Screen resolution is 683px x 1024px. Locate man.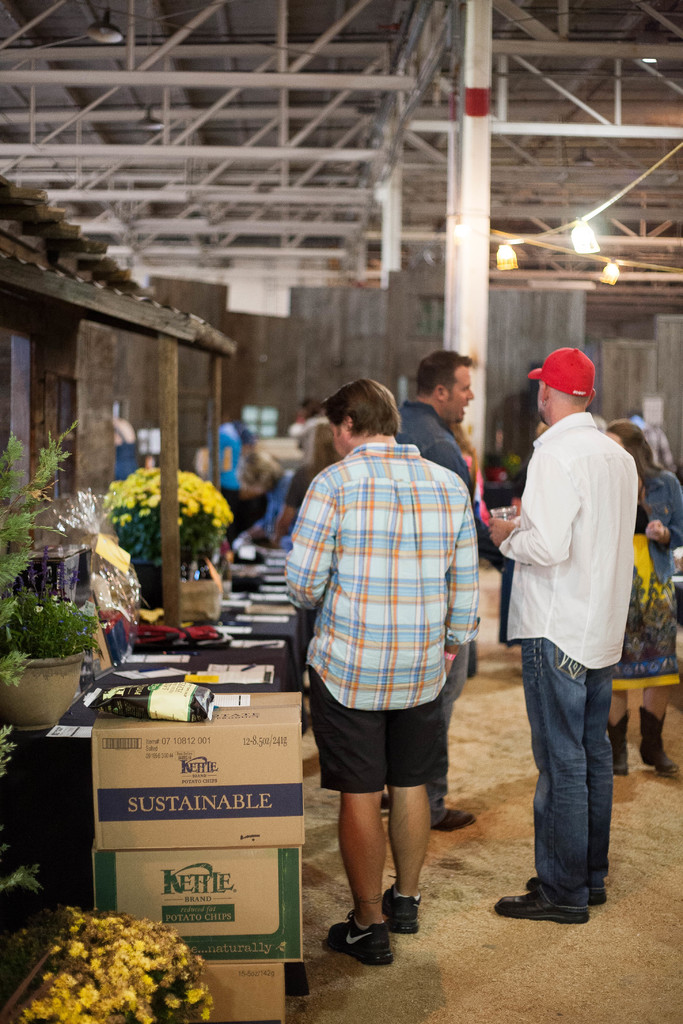
left=488, top=343, right=655, bottom=911.
